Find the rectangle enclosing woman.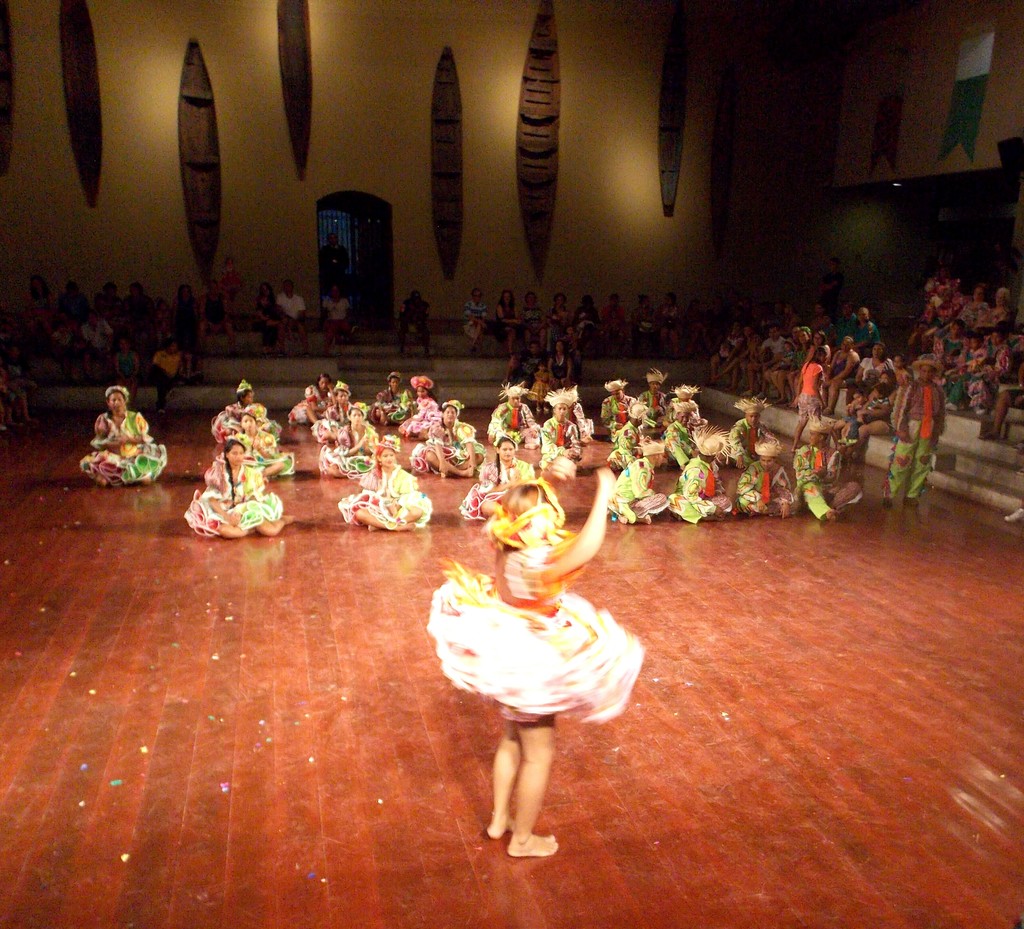
box=[781, 306, 808, 342].
